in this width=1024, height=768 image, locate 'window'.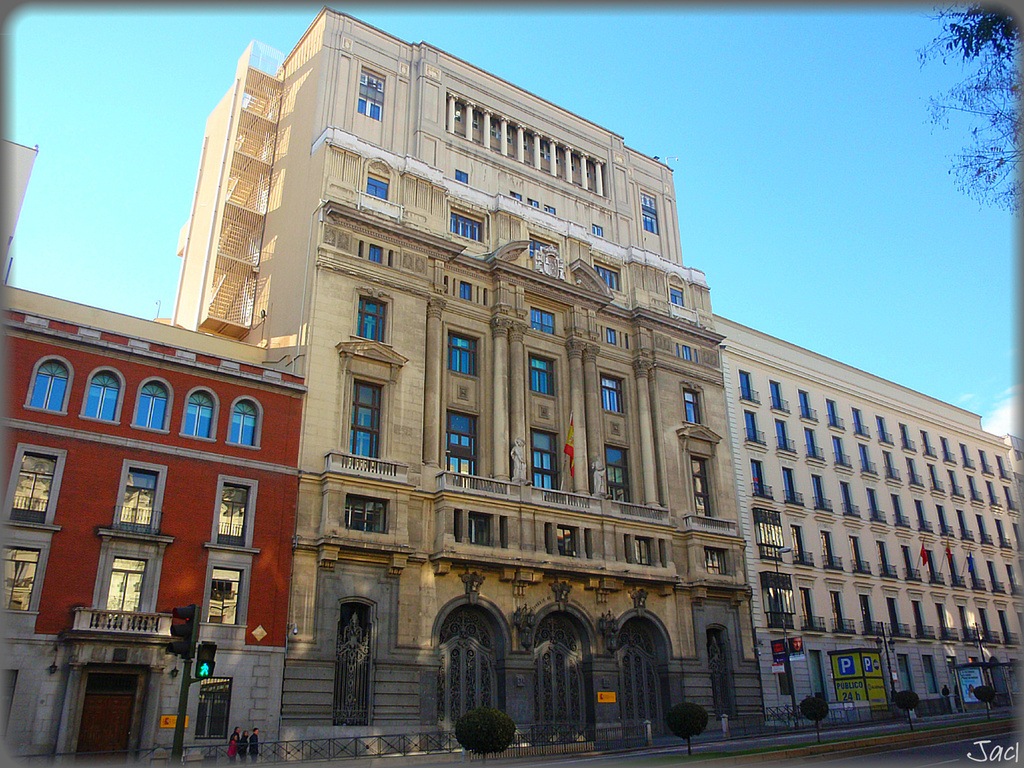
Bounding box: 531/433/558/496.
